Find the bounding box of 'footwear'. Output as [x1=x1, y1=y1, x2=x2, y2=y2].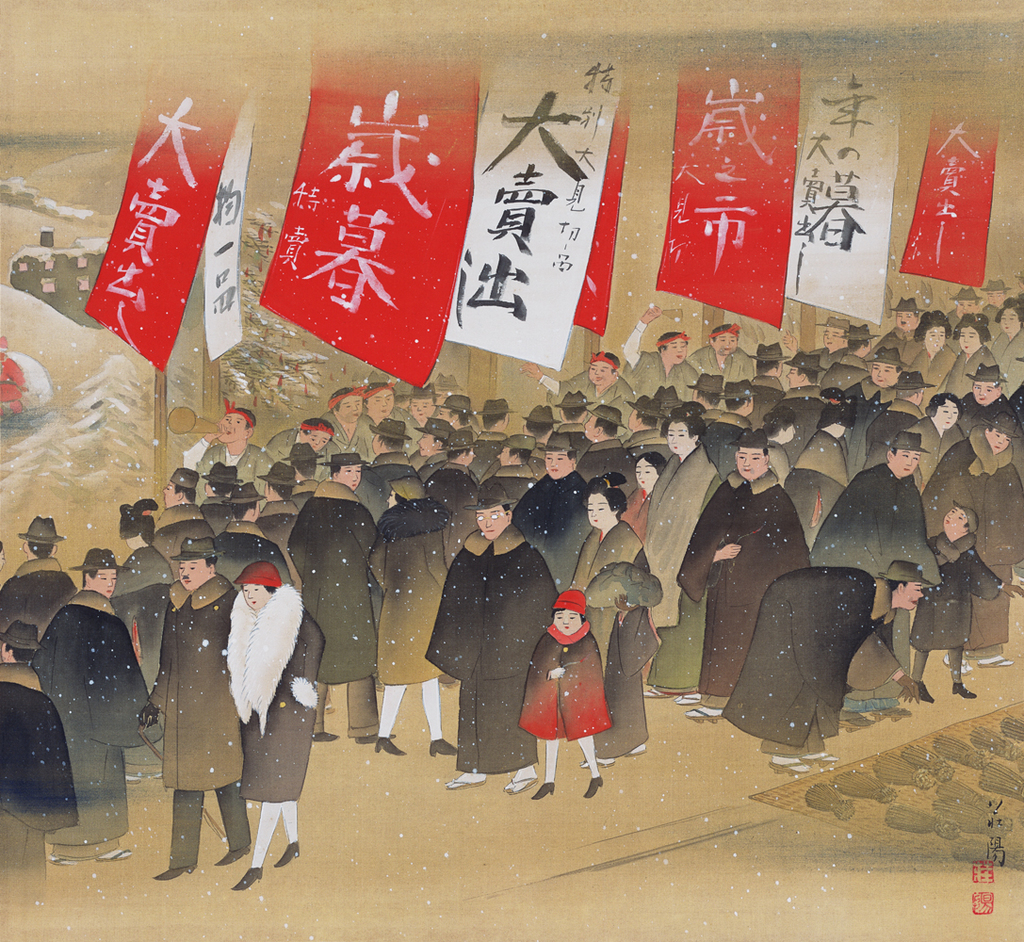
[x1=272, y1=840, x2=303, y2=866].
